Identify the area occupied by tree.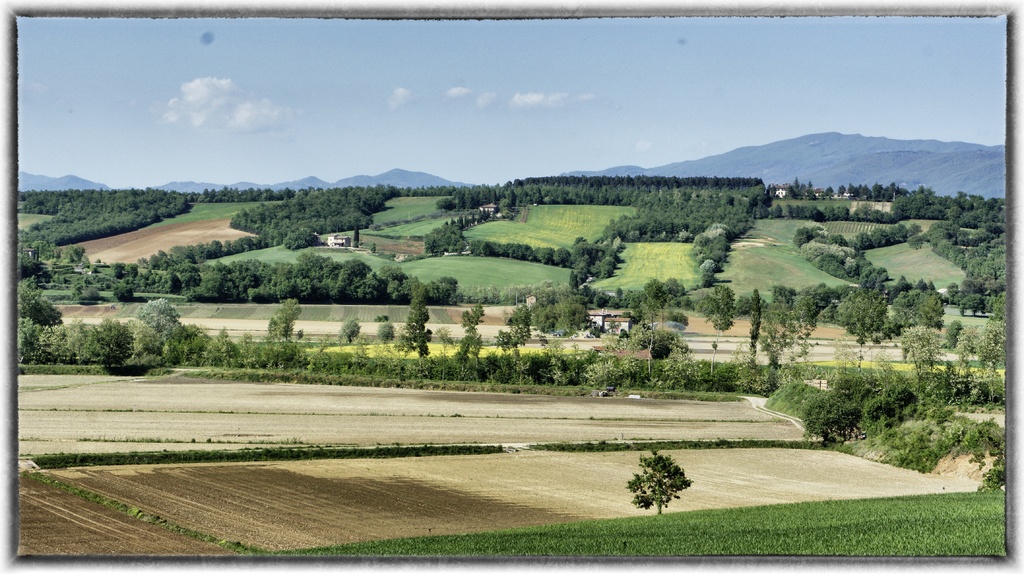
Area: l=88, t=315, r=135, b=371.
